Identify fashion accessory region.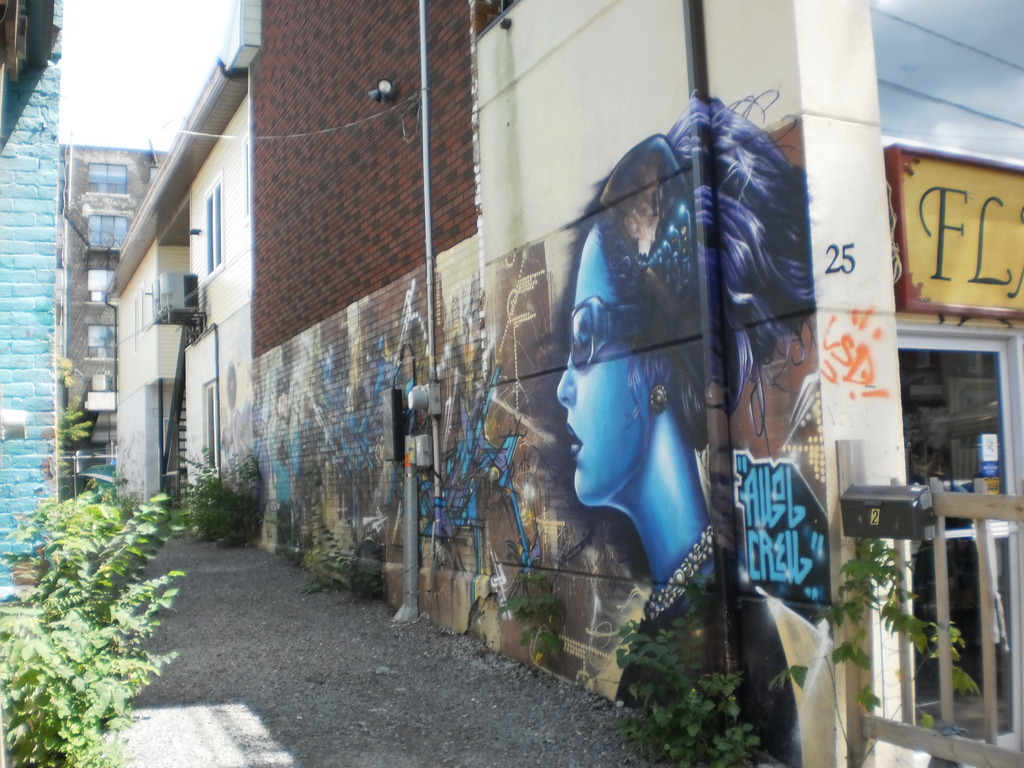
Region: <box>563,296,653,371</box>.
